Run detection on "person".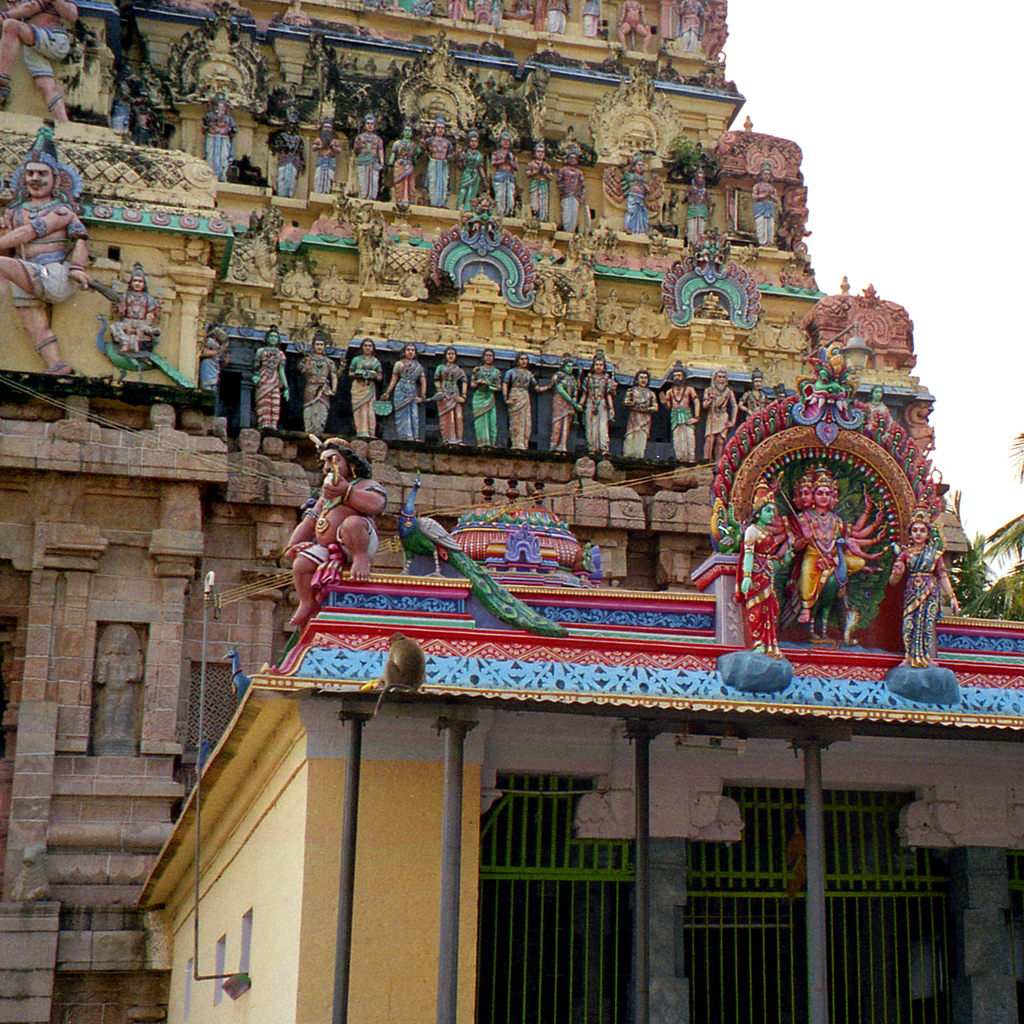
Result: locate(559, 157, 593, 226).
